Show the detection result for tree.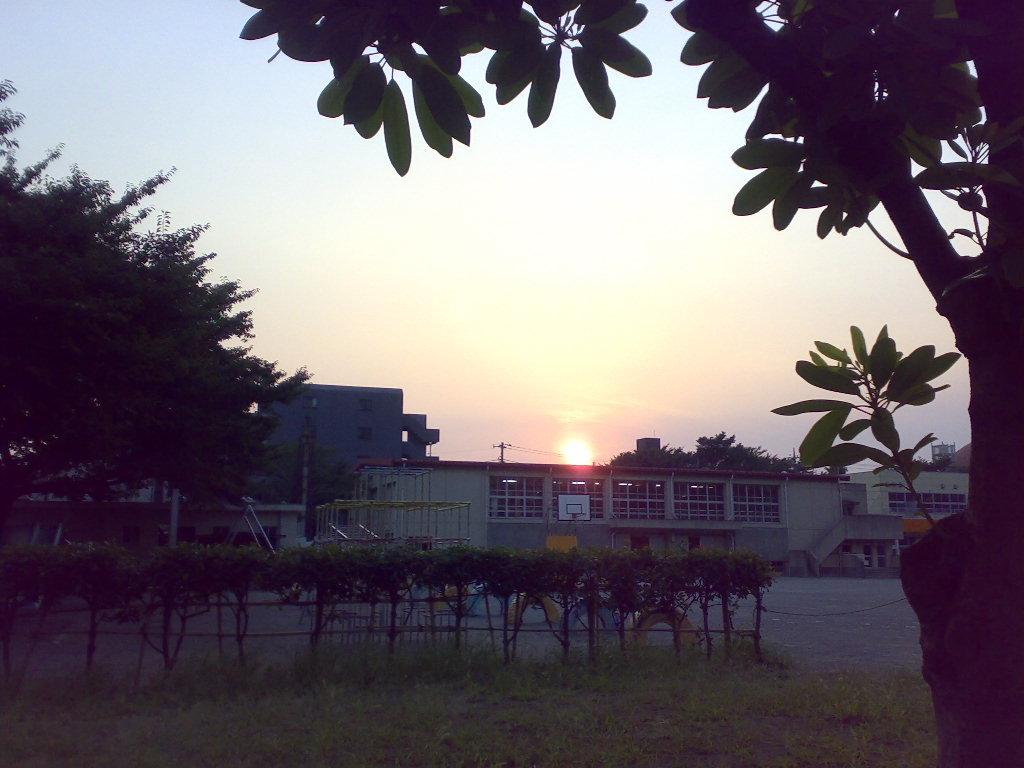
bbox=[597, 427, 817, 480].
